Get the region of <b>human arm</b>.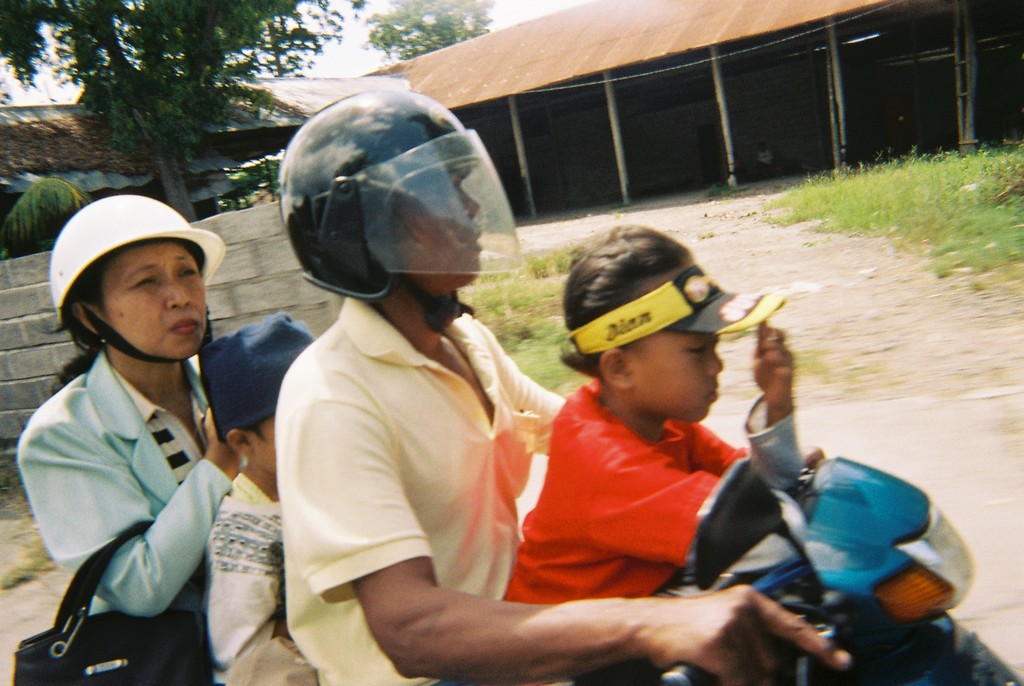
(236, 490, 278, 685).
